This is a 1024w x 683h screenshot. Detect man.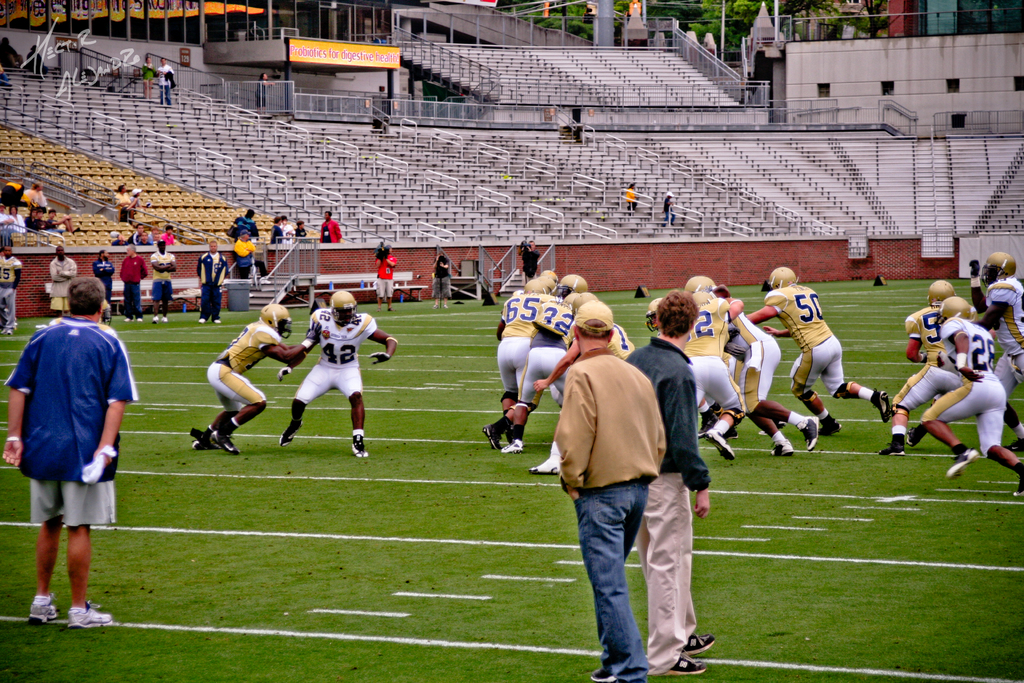
[left=319, top=210, right=337, bottom=245].
